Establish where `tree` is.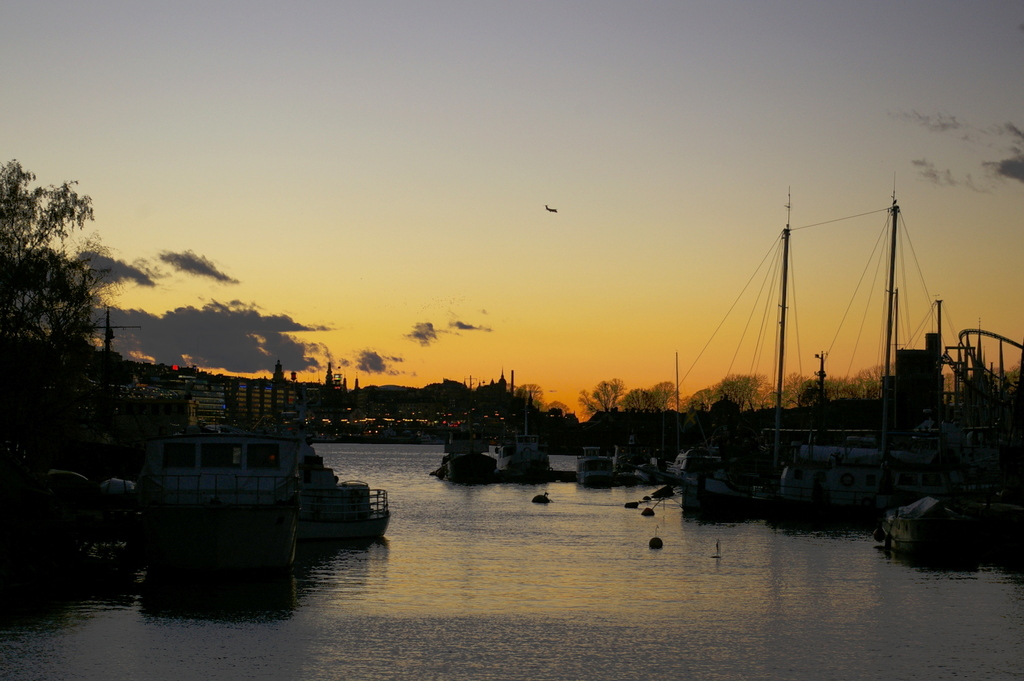
Established at {"left": 675, "top": 369, "right": 775, "bottom": 447}.
